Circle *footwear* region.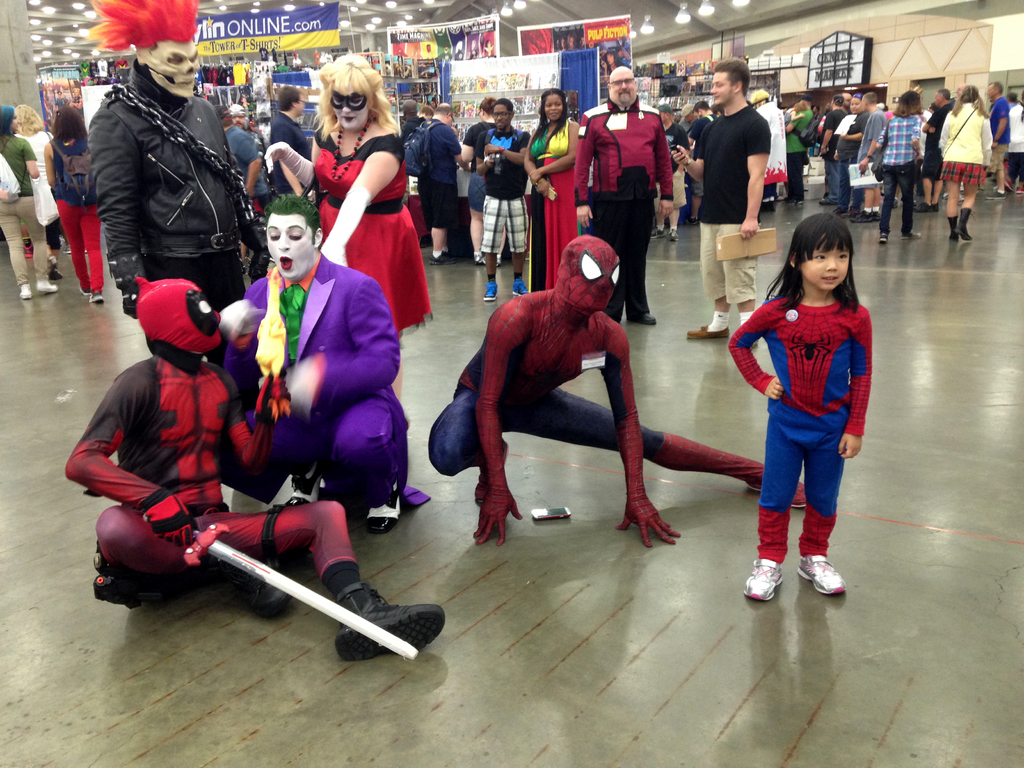
Region: left=902, top=230, right=920, bottom=239.
